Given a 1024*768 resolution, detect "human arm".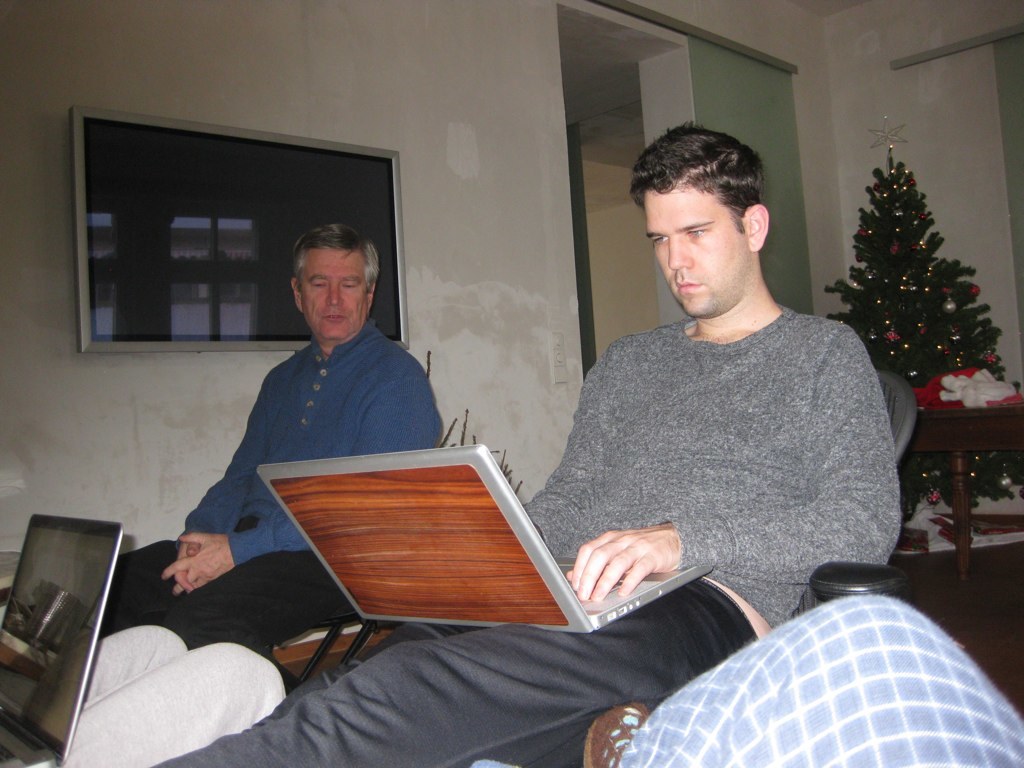
{"x1": 521, "y1": 373, "x2": 597, "y2": 561}.
